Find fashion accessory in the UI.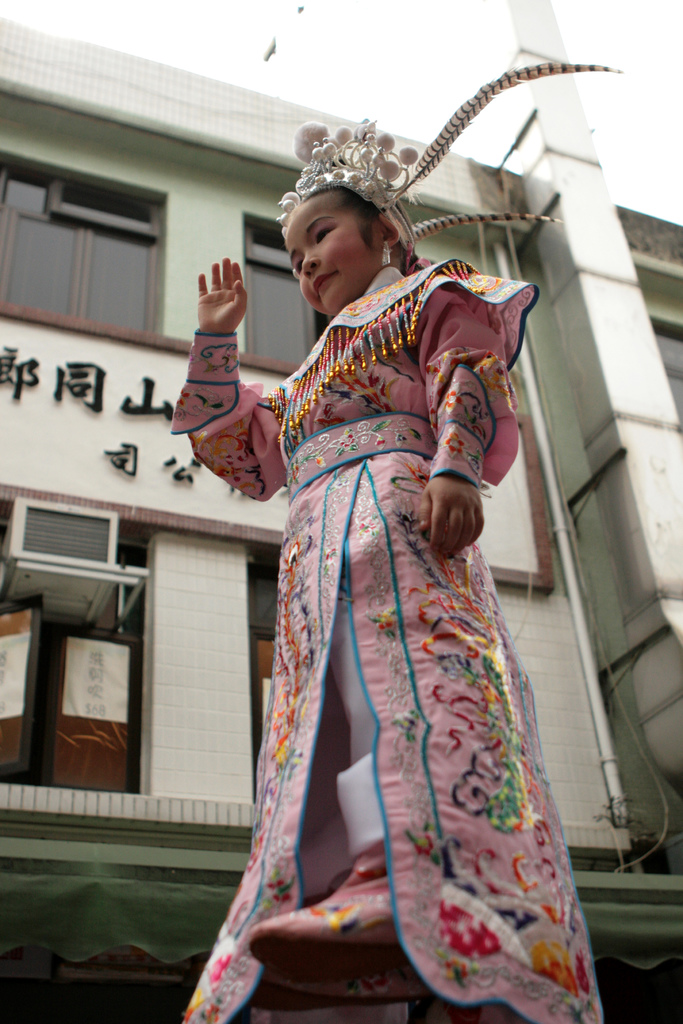
UI element at <region>276, 57, 625, 260</region>.
